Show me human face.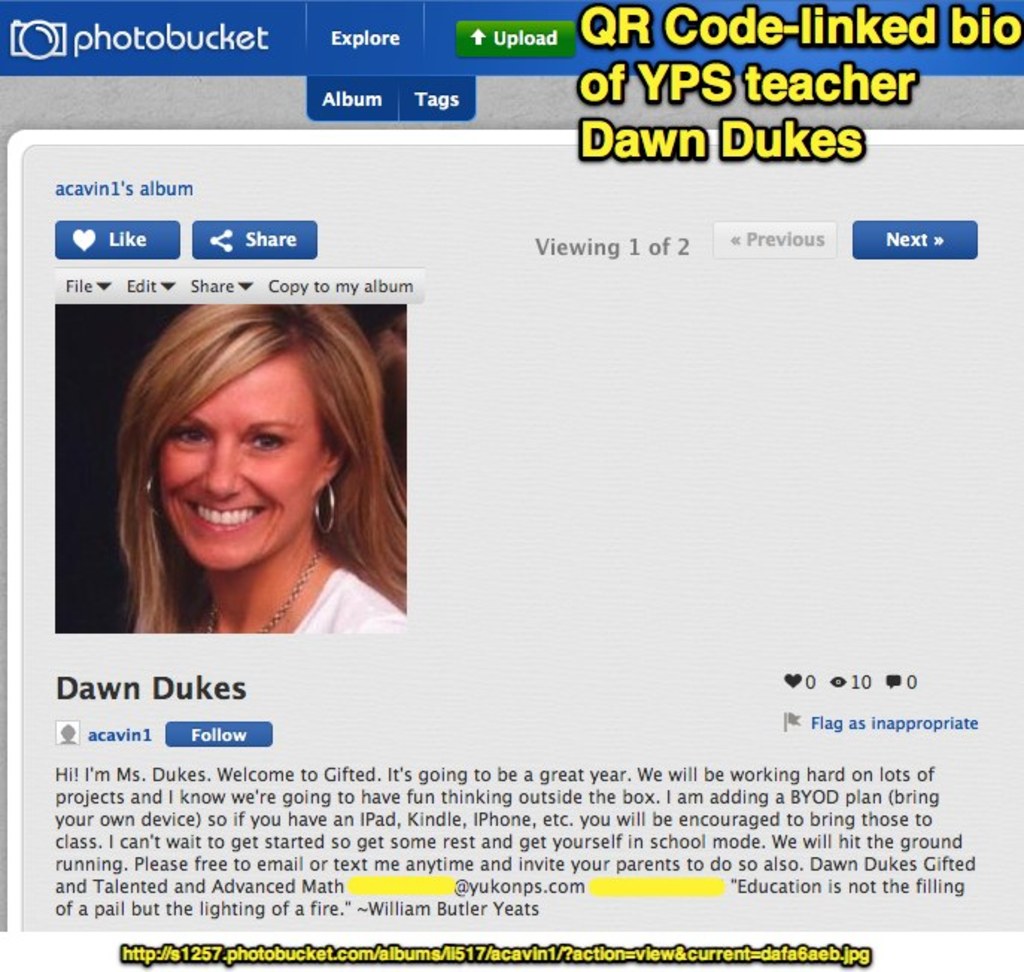
human face is here: [151, 365, 326, 565].
